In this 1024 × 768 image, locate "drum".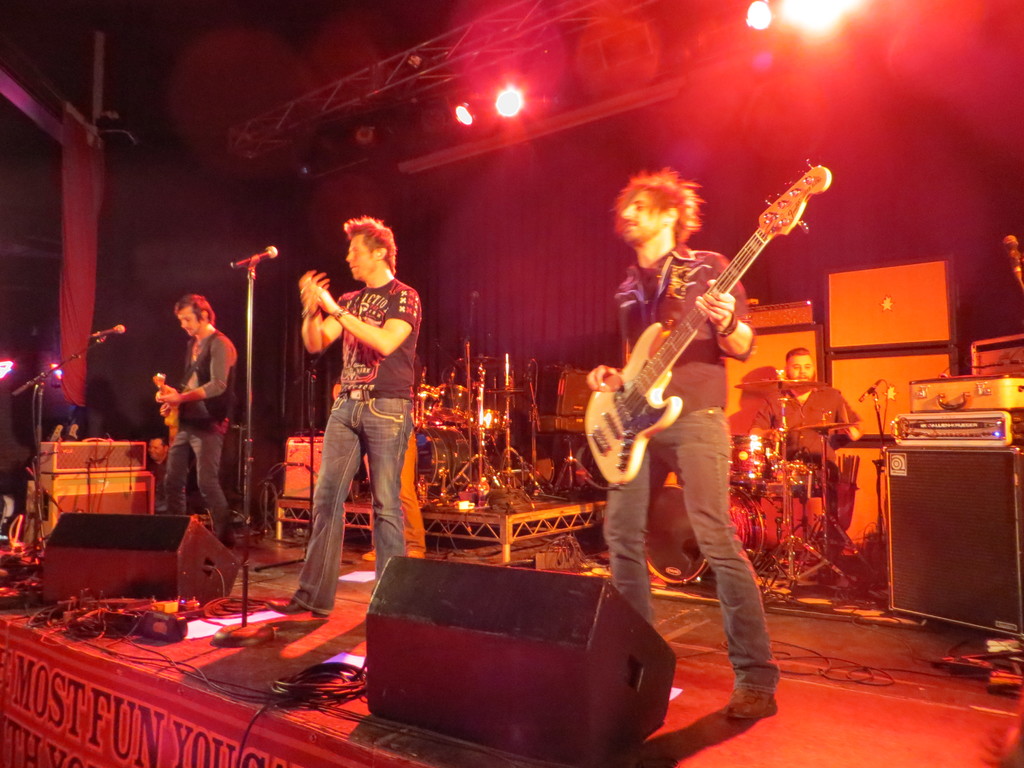
Bounding box: [728,433,773,481].
